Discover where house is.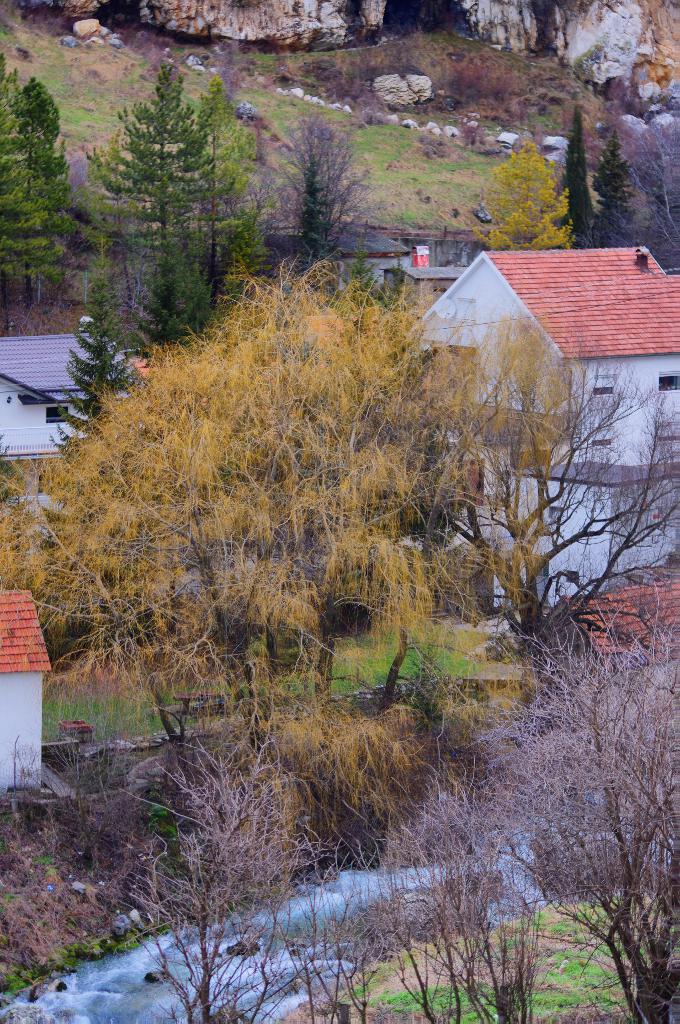
Discovered at <region>0, 593, 76, 803</region>.
